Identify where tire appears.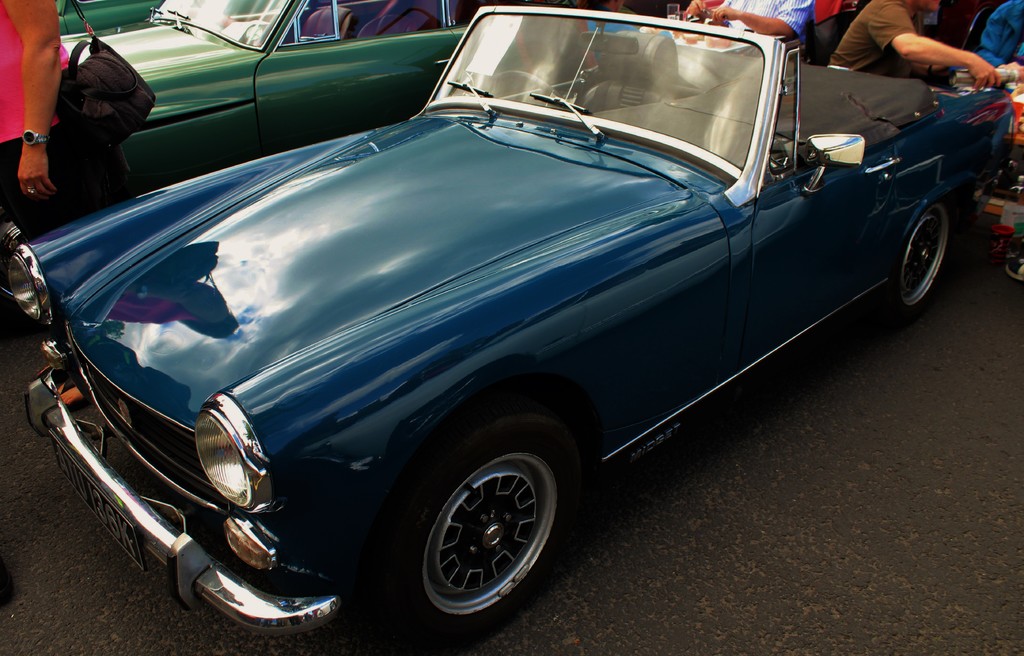
Appears at (881, 194, 973, 329).
